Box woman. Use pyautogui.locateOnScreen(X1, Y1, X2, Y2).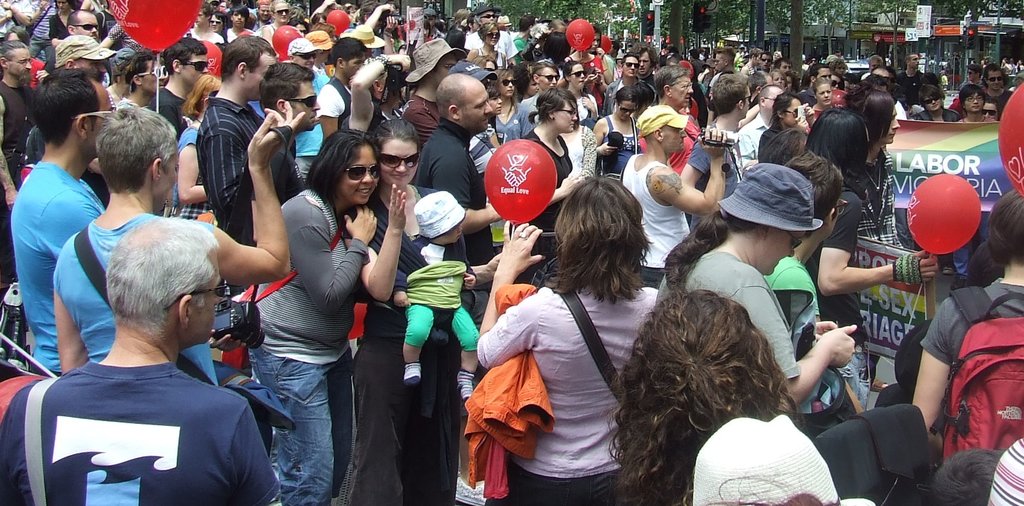
pyautogui.locateOnScreen(346, 51, 415, 151).
